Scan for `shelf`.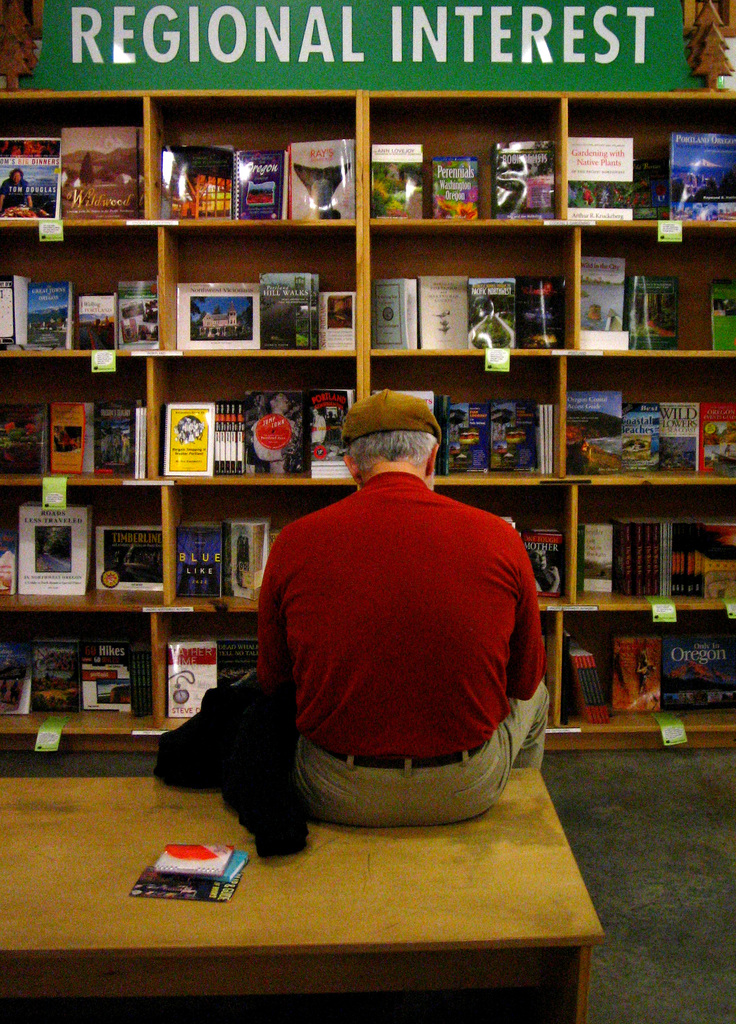
Scan result: 651/221/735/376.
